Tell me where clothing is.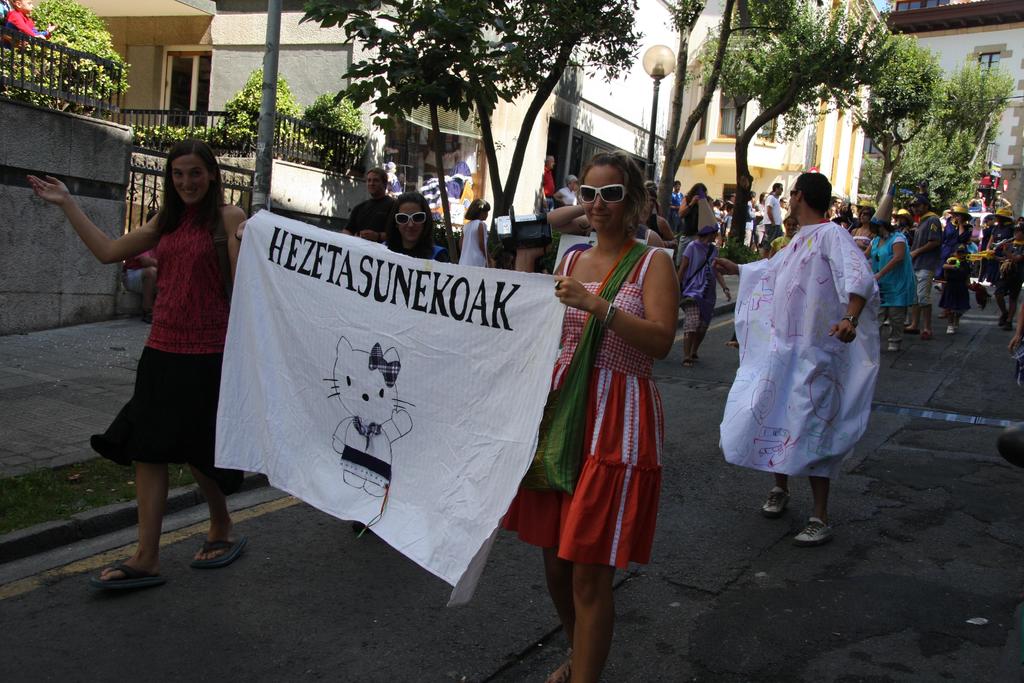
clothing is at (88,204,246,495).
